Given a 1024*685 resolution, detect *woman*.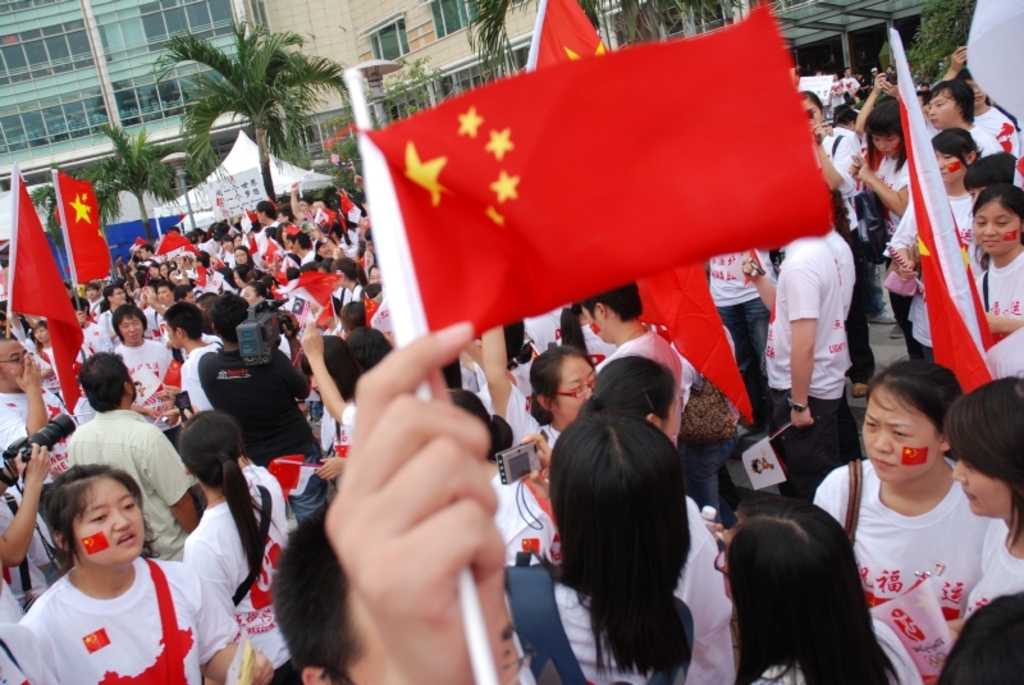
detection(302, 335, 374, 483).
